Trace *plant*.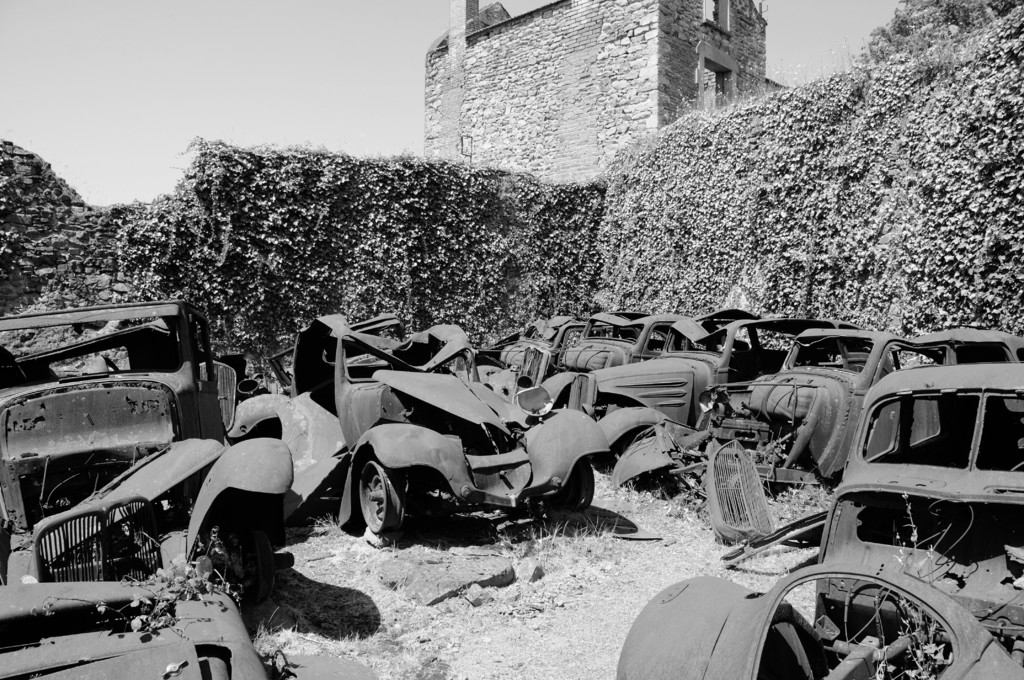
Traced to pyautogui.locateOnScreen(304, 512, 341, 539).
